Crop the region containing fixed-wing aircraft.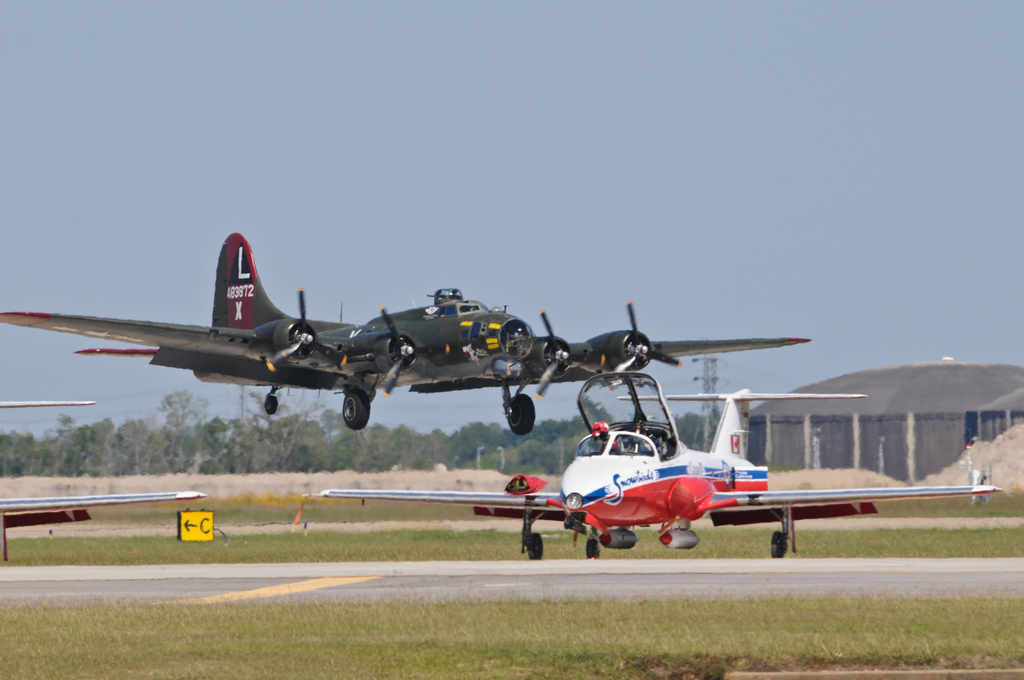
Crop region: box=[0, 397, 94, 408].
